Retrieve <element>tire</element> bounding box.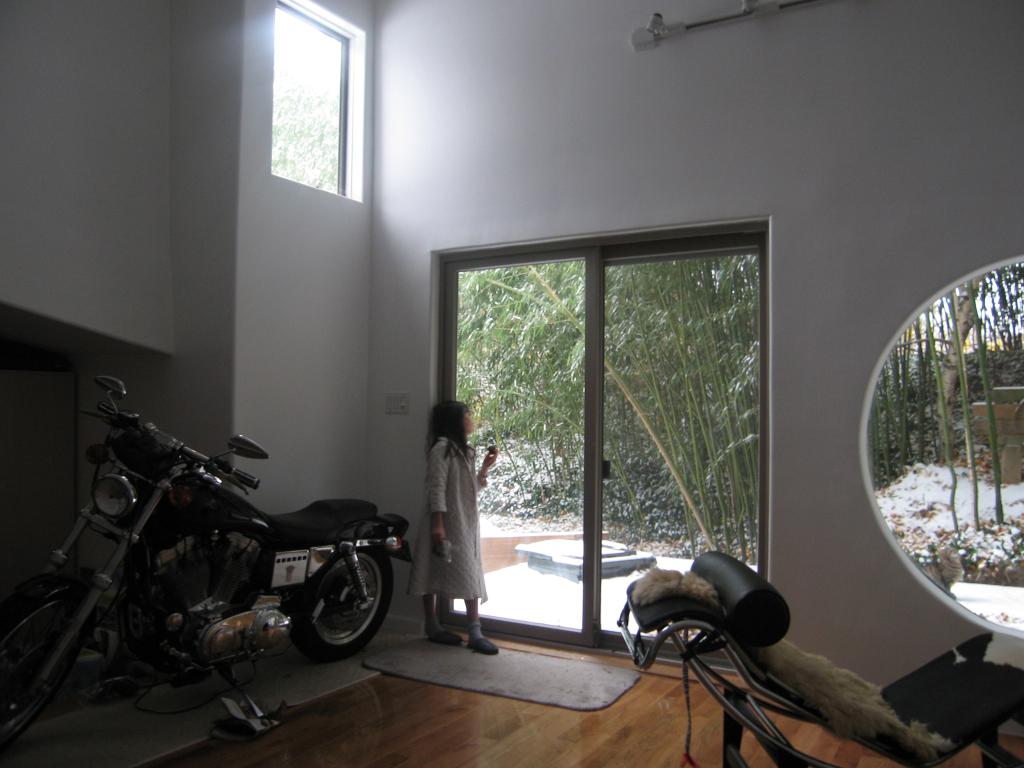
Bounding box: [x1=0, y1=575, x2=81, y2=744].
